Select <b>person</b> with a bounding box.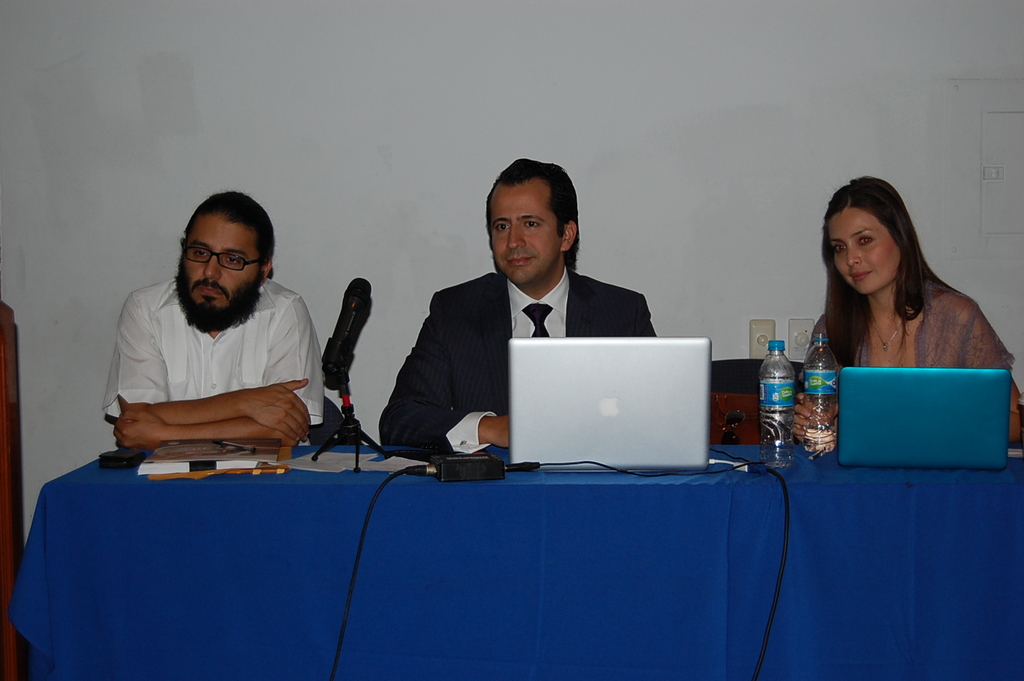
<bbox>103, 187, 323, 447</bbox>.
